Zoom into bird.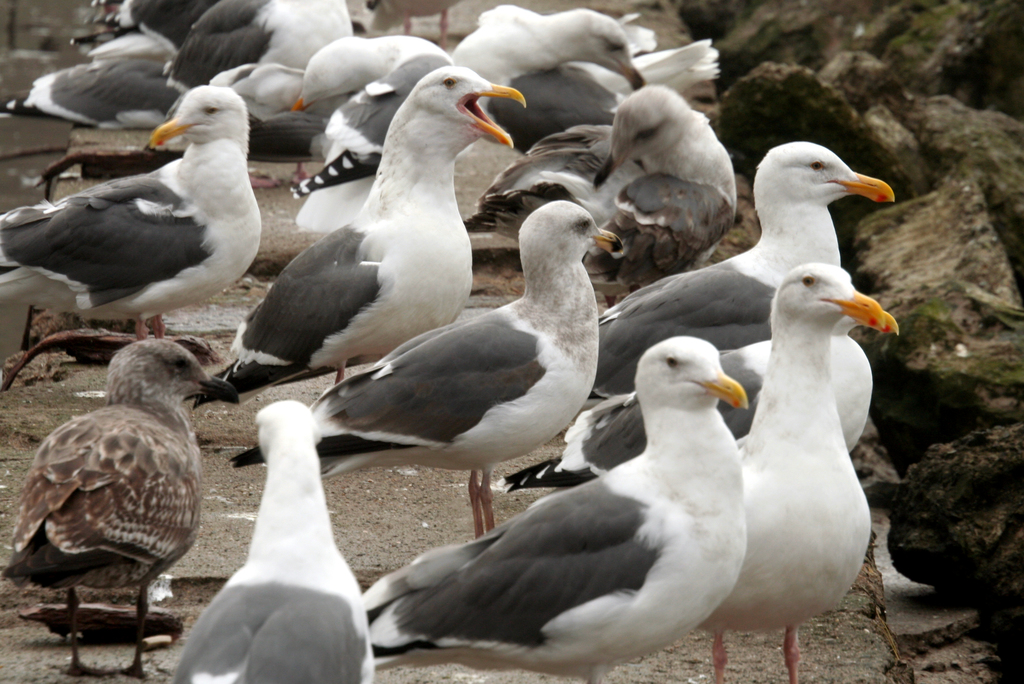
Zoom target: bbox(691, 262, 888, 683).
